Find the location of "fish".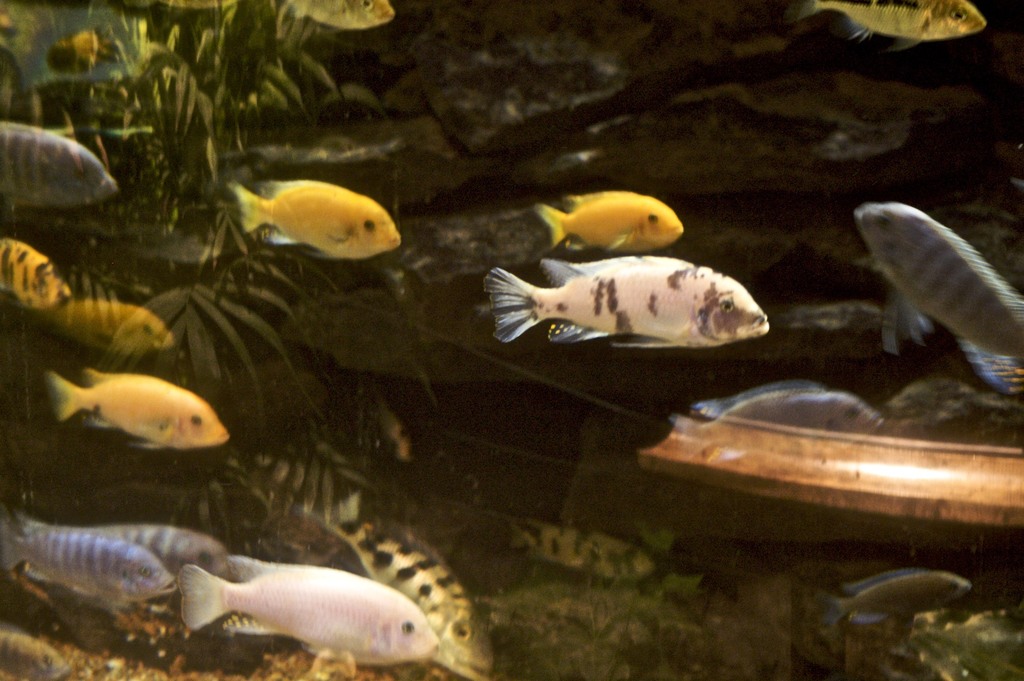
Location: select_region(15, 518, 236, 566).
